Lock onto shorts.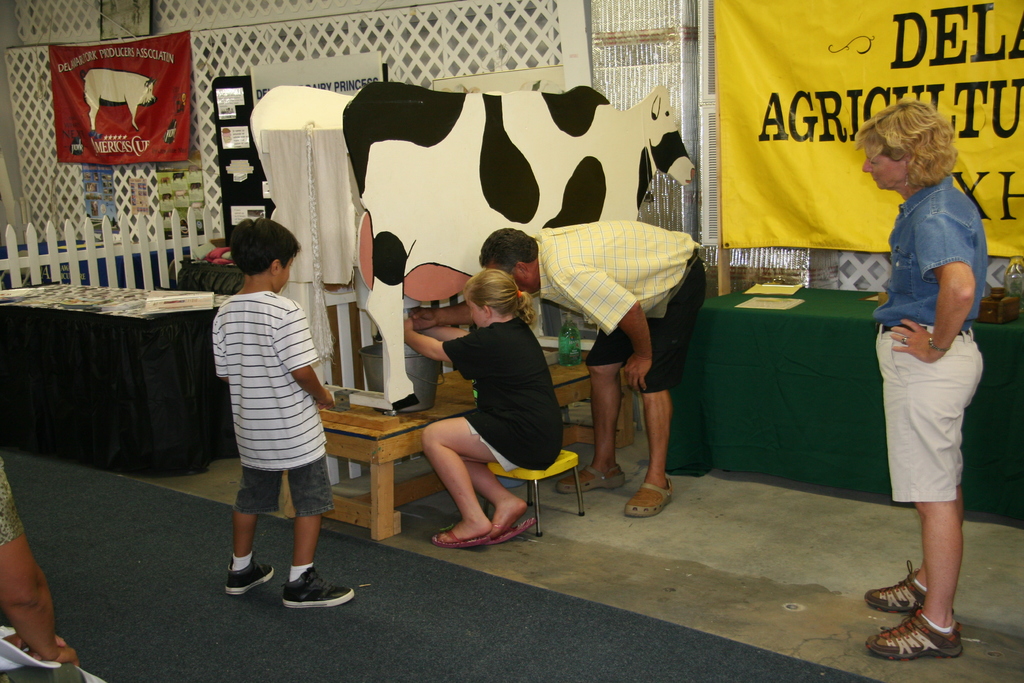
Locked: l=585, t=254, r=706, b=392.
